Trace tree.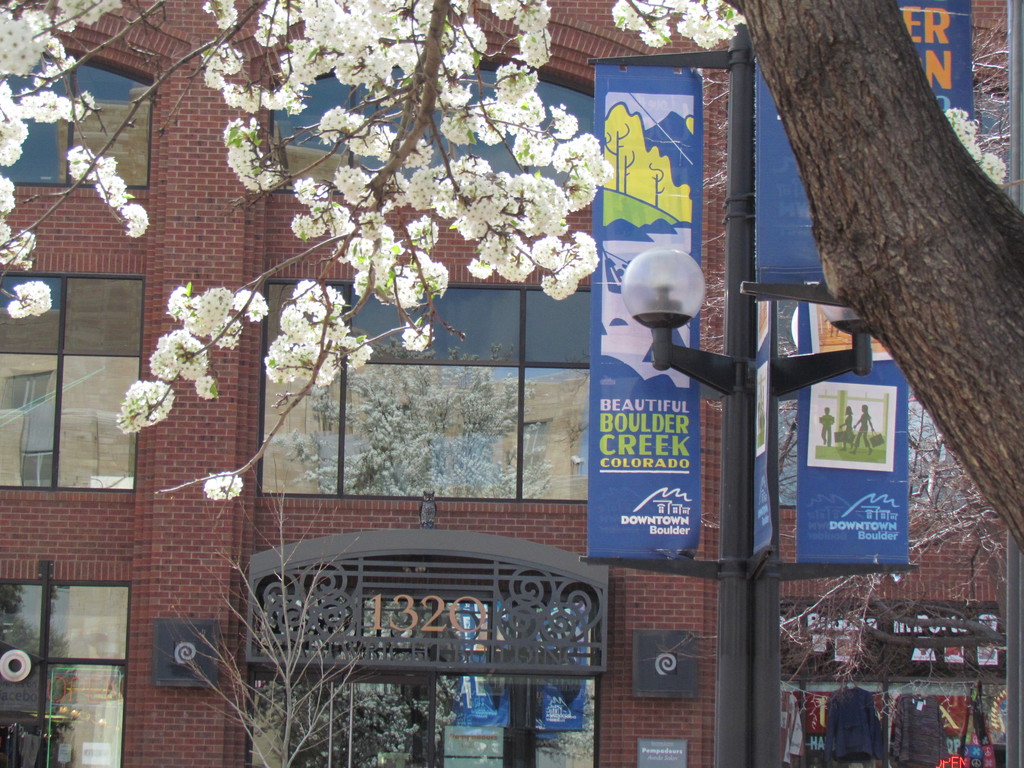
Traced to 652:392:1023:767.
